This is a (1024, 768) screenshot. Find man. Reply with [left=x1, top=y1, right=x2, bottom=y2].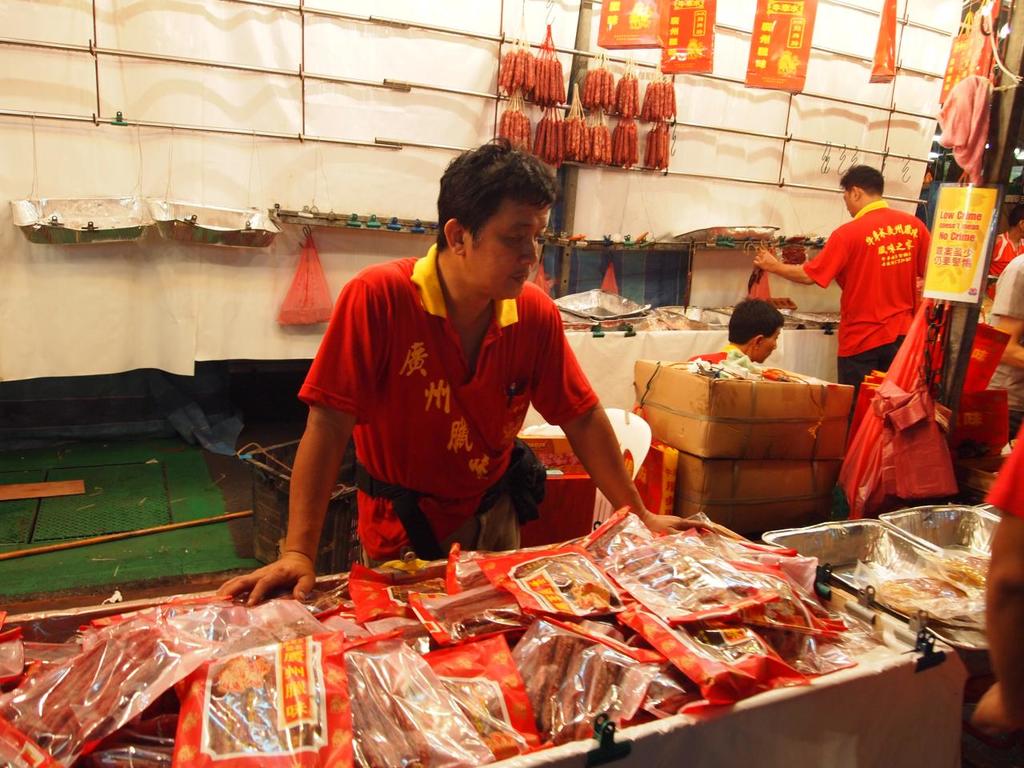
[left=976, top=198, right=1023, bottom=278].
